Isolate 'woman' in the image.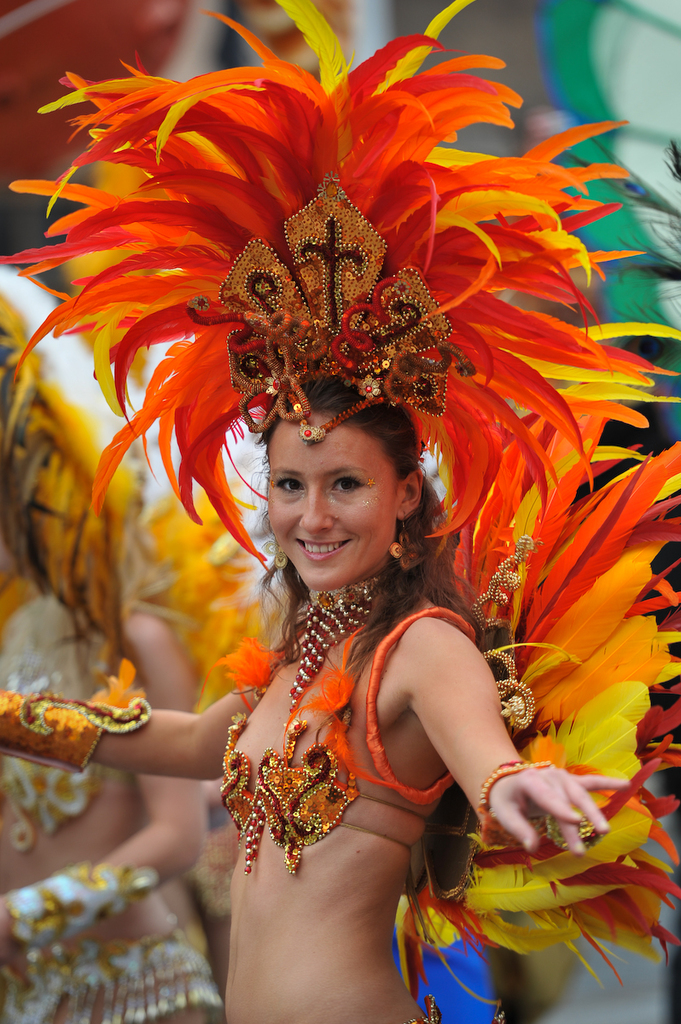
Isolated region: bbox=(0, 266, 222, 1023).
